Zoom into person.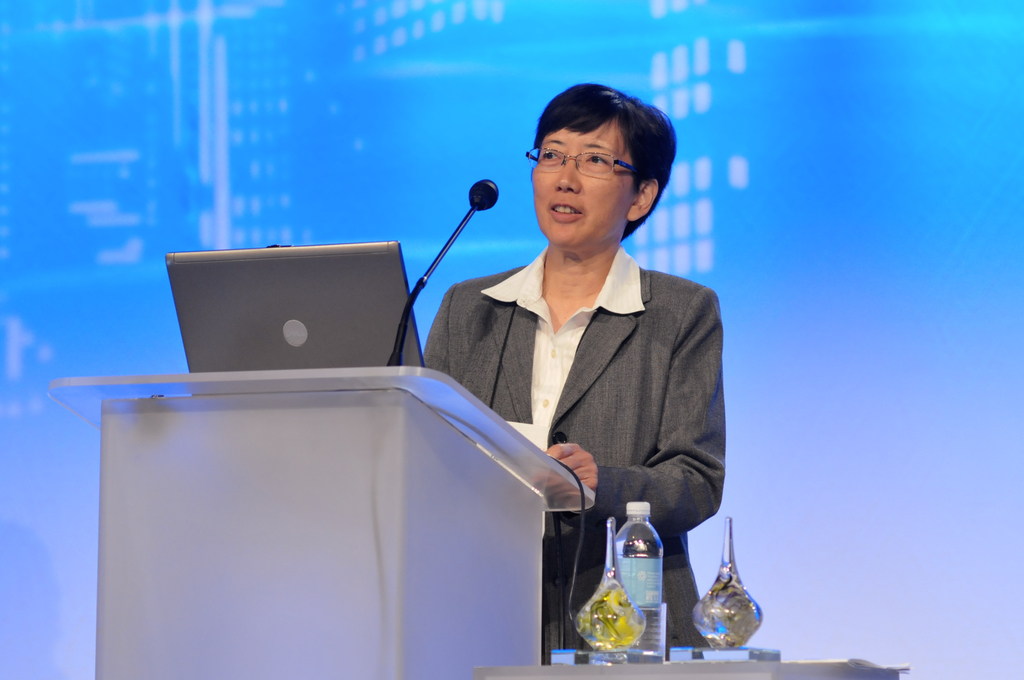
Zoom target: (422,104,728,655).
